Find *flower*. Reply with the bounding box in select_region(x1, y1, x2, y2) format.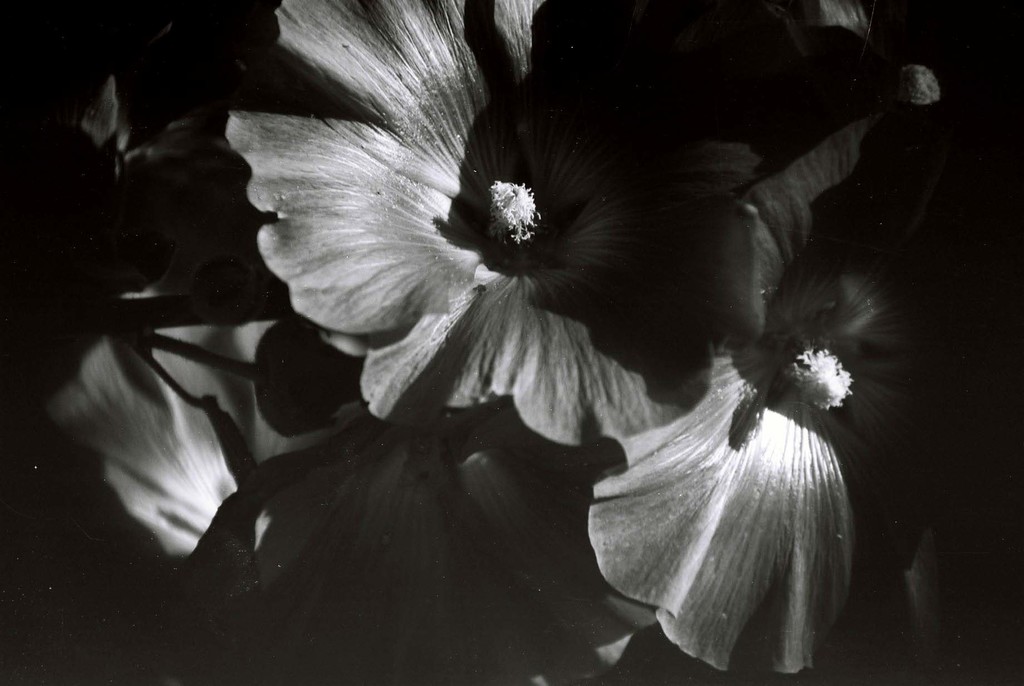
select_region(225, 0, 915, 448).
